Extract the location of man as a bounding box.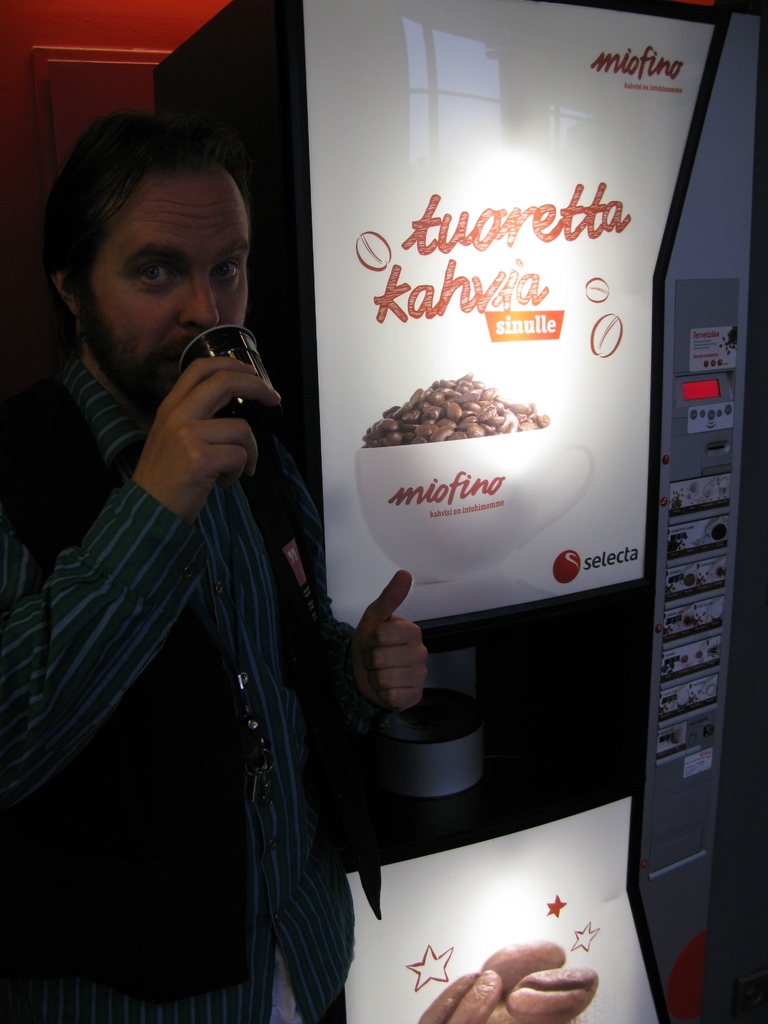
box(3, 84, 371, 993).
